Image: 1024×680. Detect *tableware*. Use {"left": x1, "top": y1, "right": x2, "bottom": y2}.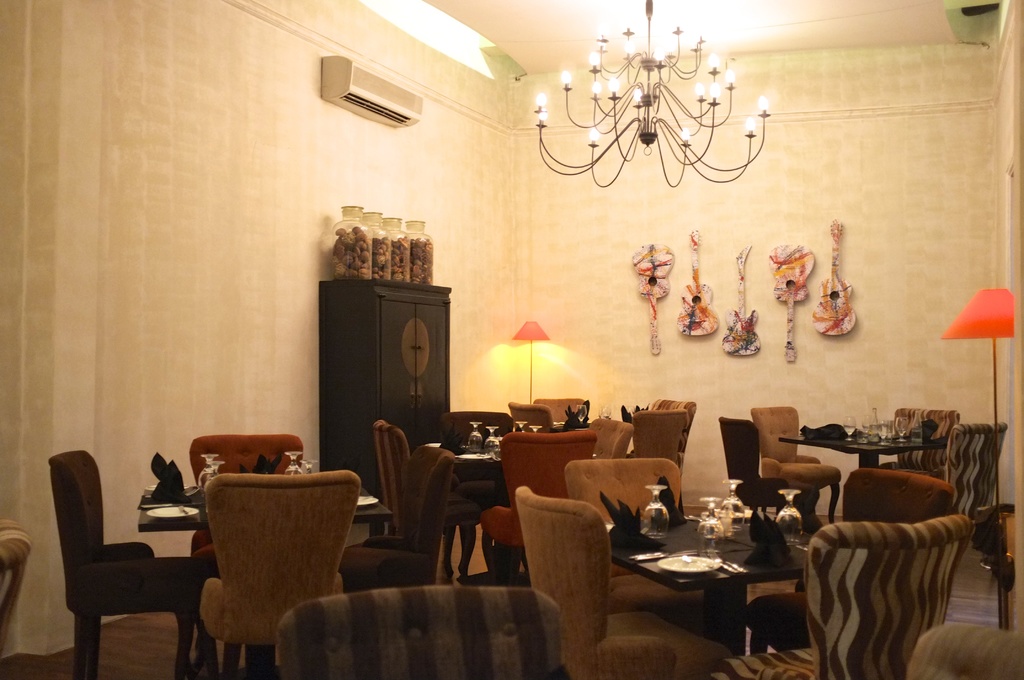
{"left": 143, "top": 504, "right": 196, "bottom": 522}.
